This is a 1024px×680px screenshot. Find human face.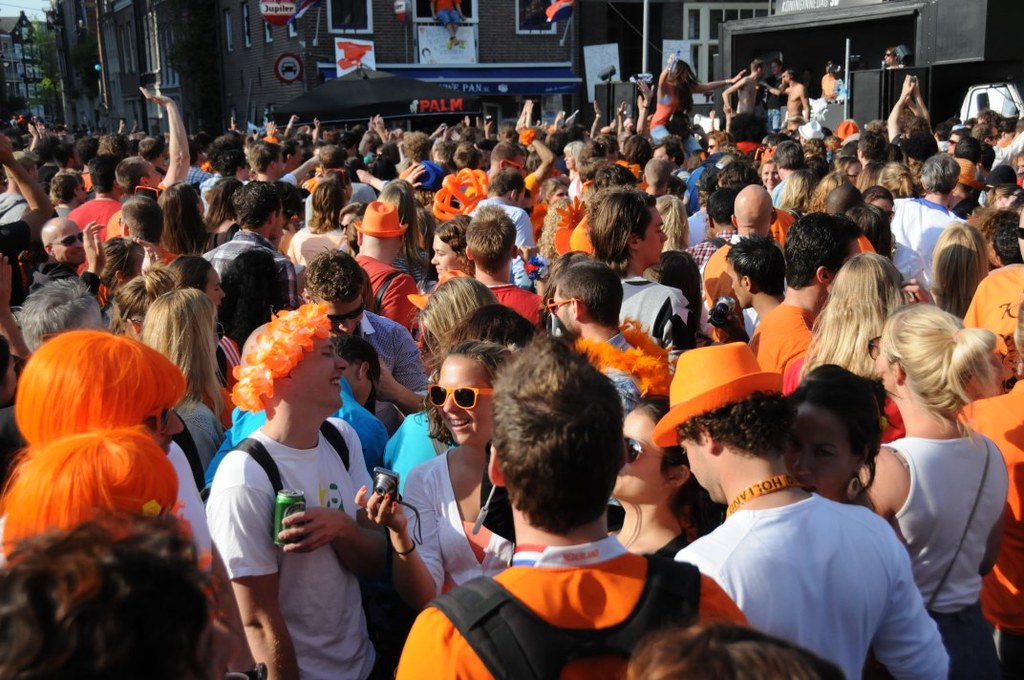
Bounding box: detection(508, 154, 525, 172).
